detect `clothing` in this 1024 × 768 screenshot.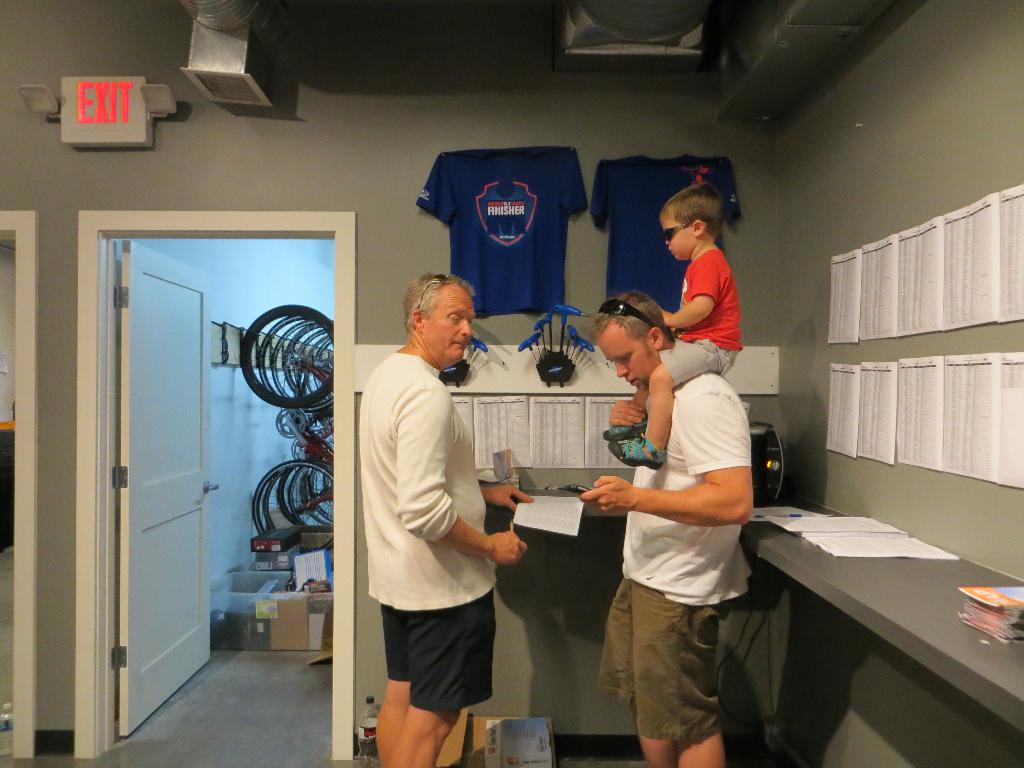
Detection: pyautogui.locateOnScreen(357, 348, 495, 716).
